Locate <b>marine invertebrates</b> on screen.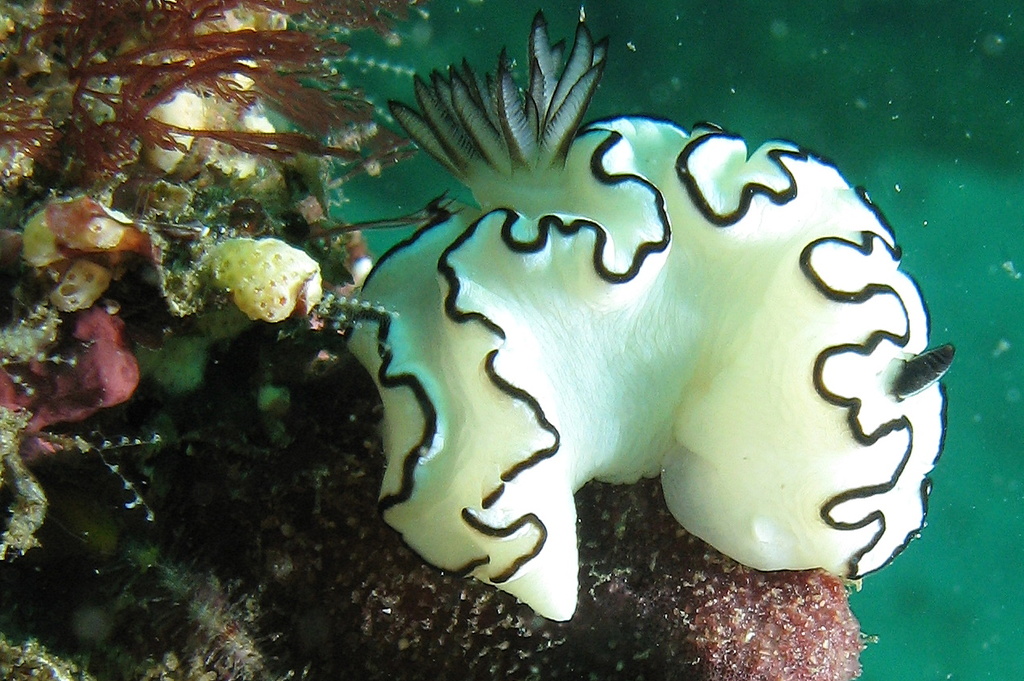
On screen at <region>9, 298, 165, 483</region>.
